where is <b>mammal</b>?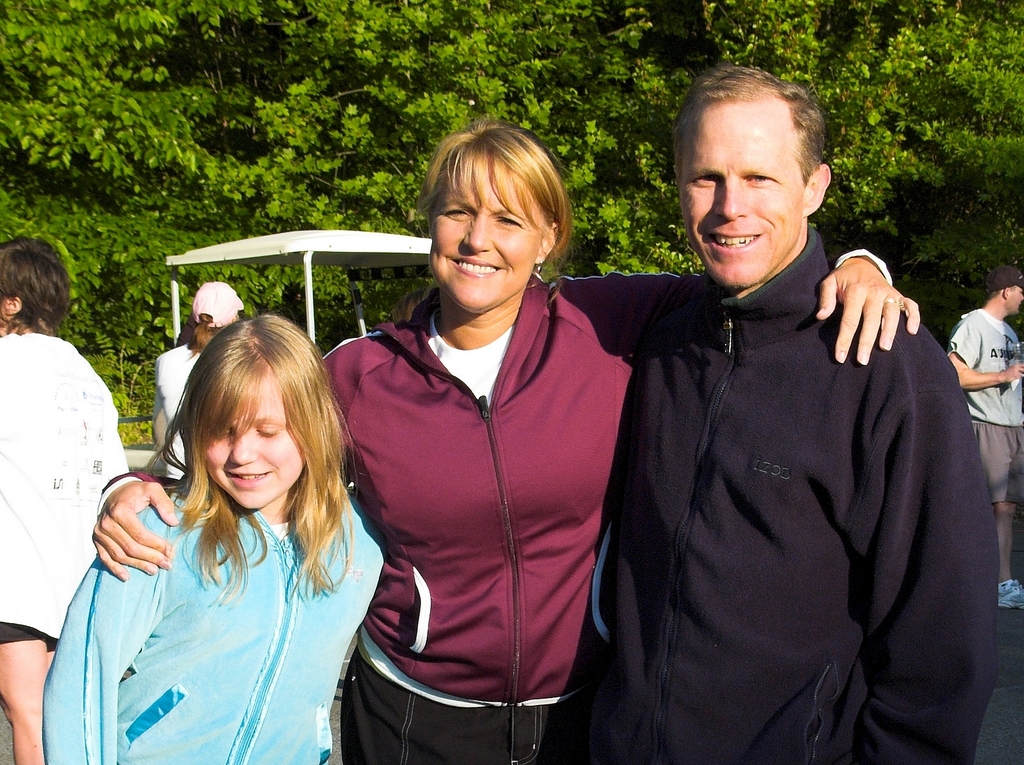
crop(149, 279, 244, 473).
